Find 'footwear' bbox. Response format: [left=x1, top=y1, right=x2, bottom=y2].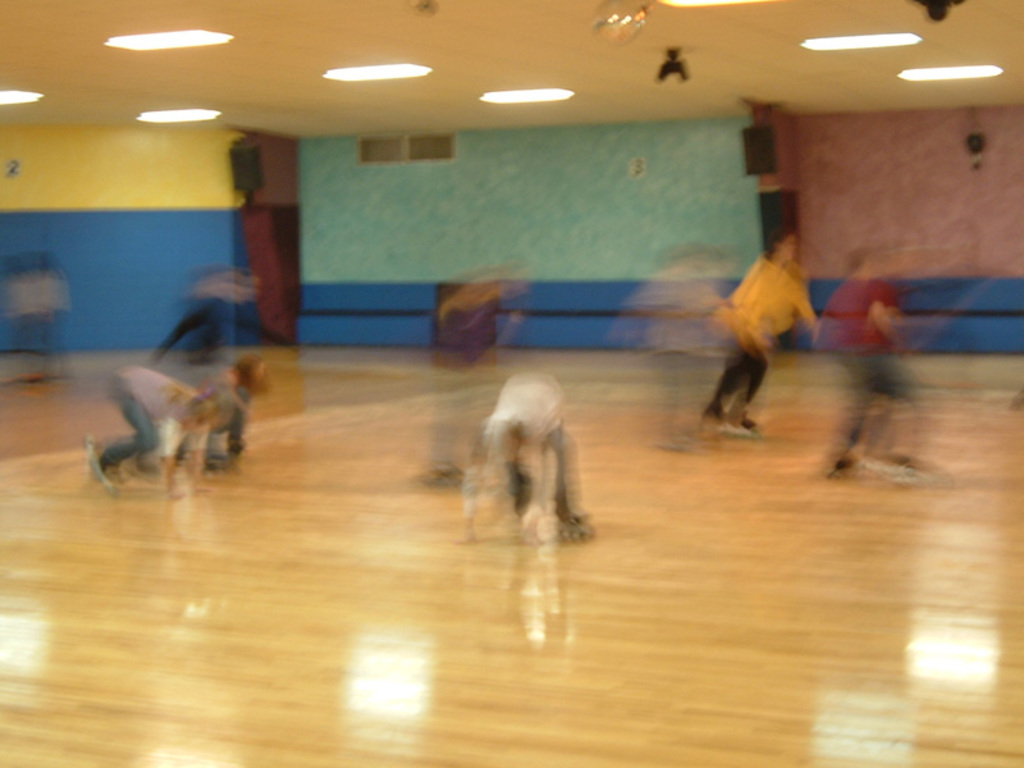
[left=724, top=412, right=758, bottom=436].
